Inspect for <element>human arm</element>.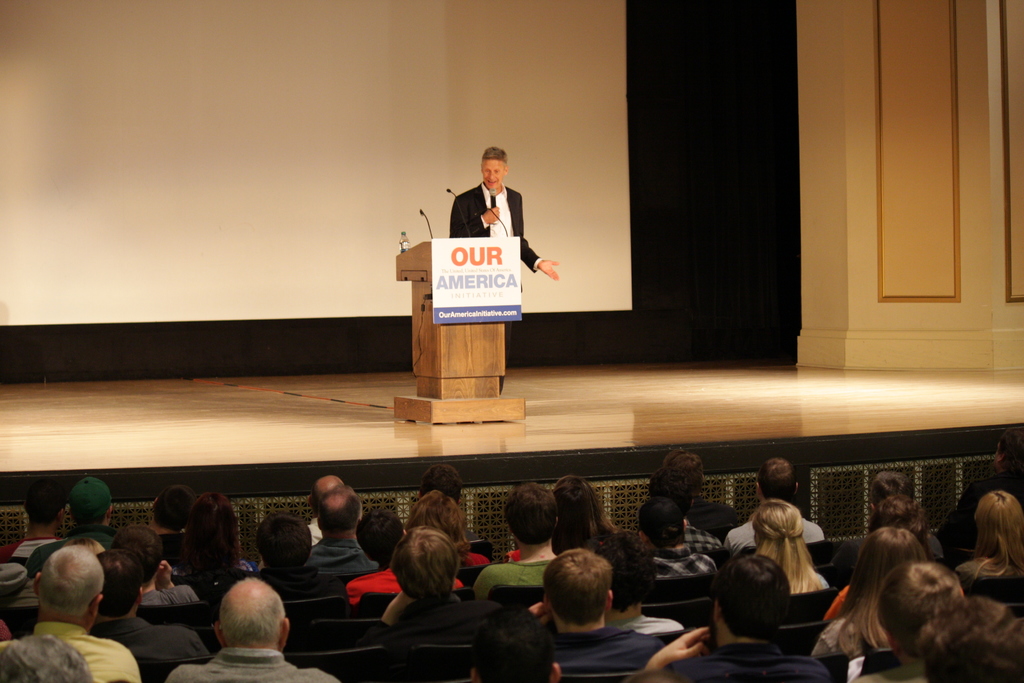
Inspection: {"left": 505, "top": 195, "right": 563, "bottom": 281}.
